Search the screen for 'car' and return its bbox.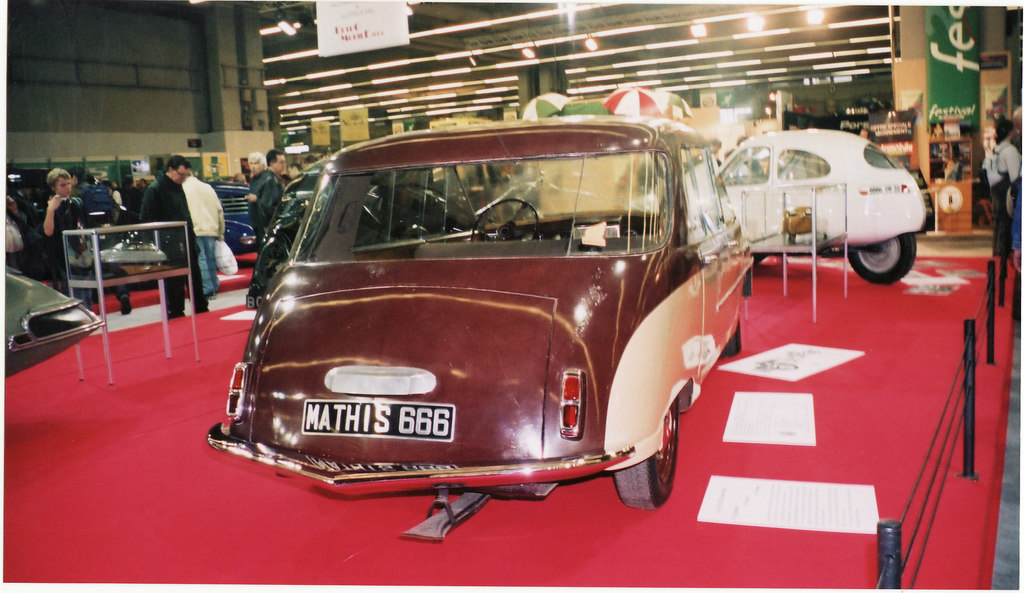
Found: box(0, 263, 108, 373).
